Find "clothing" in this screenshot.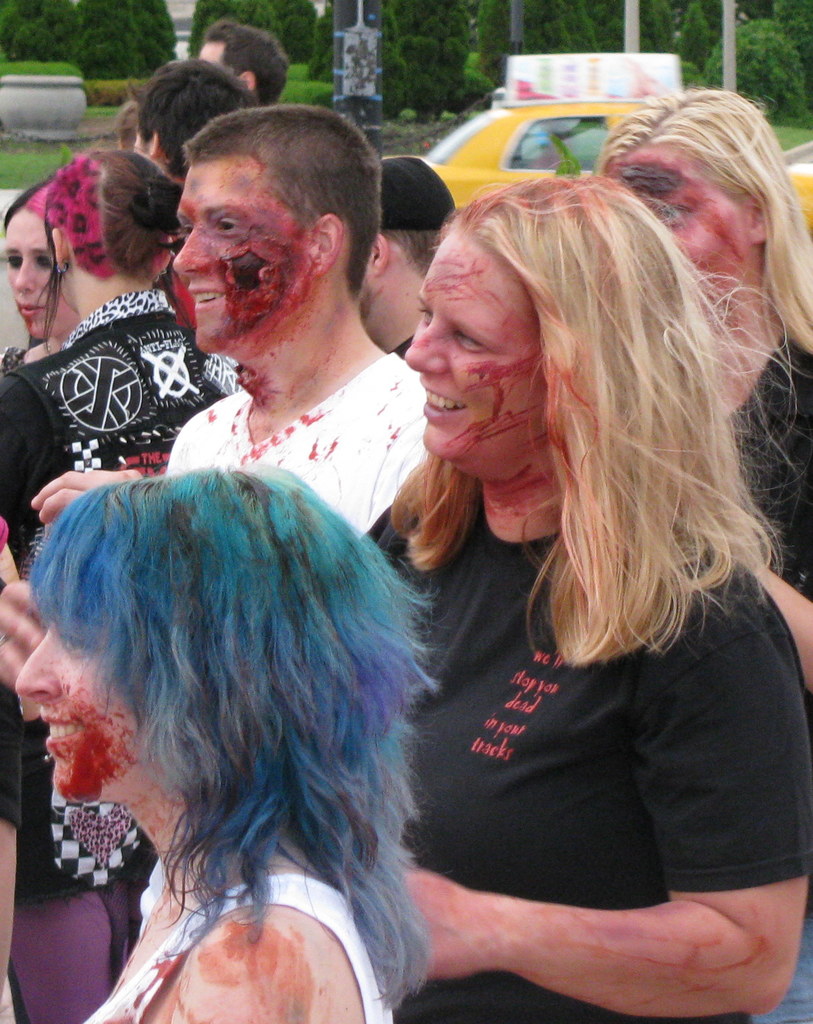
The bounding box for "clothing" is [0,660,164,893].
